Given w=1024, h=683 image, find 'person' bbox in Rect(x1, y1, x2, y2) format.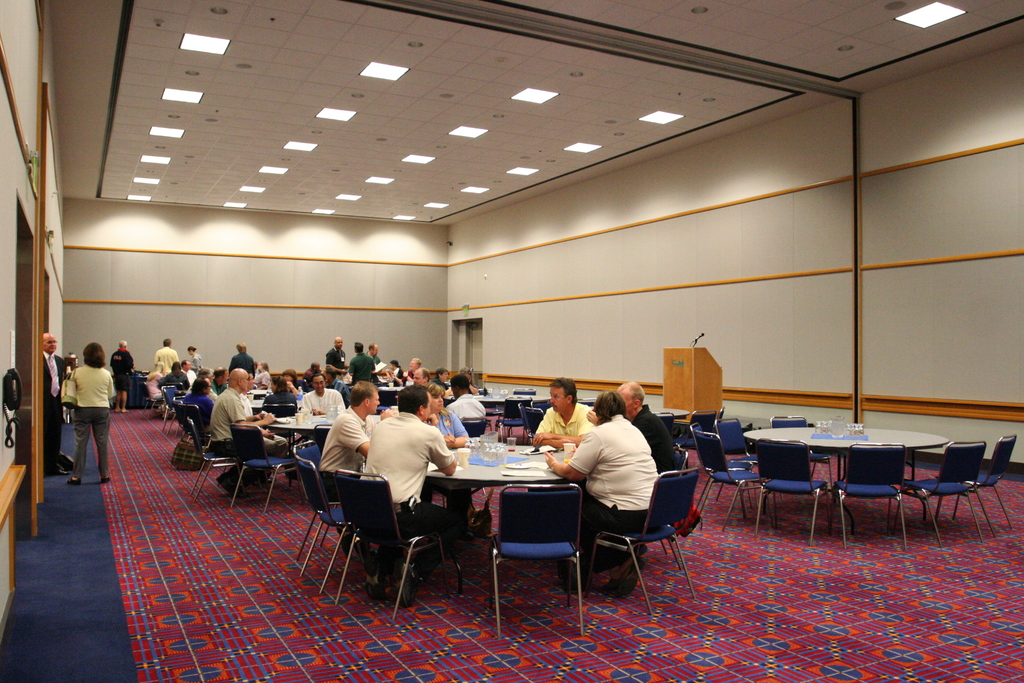
Rect(61, 336, 120, 480).
